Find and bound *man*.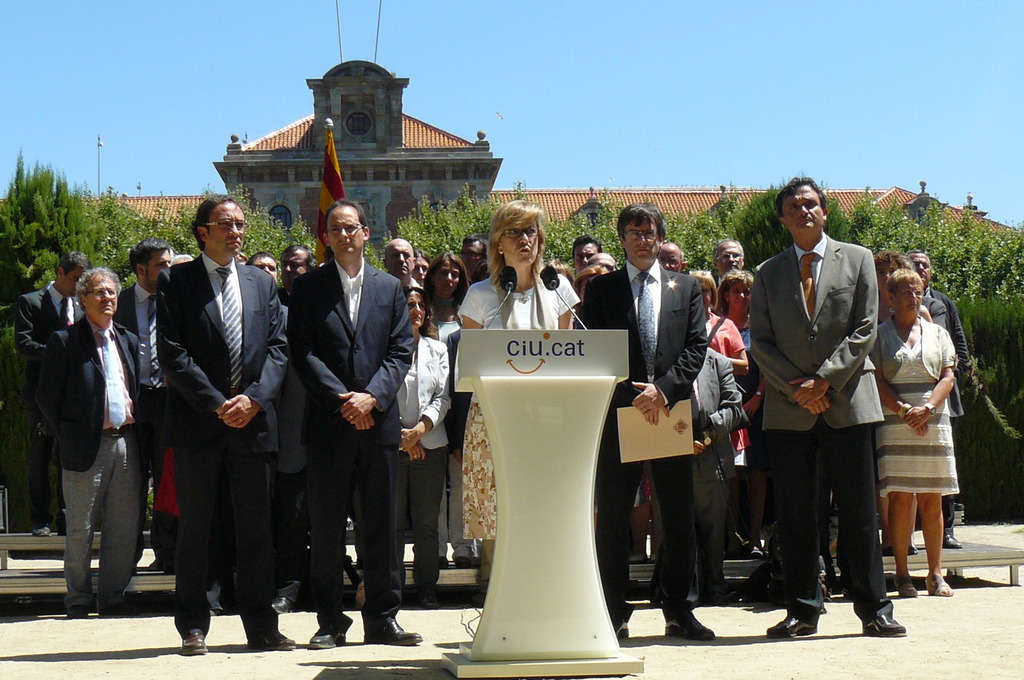
Bound: x1=154, y1=191, x2=291, y2=654.
